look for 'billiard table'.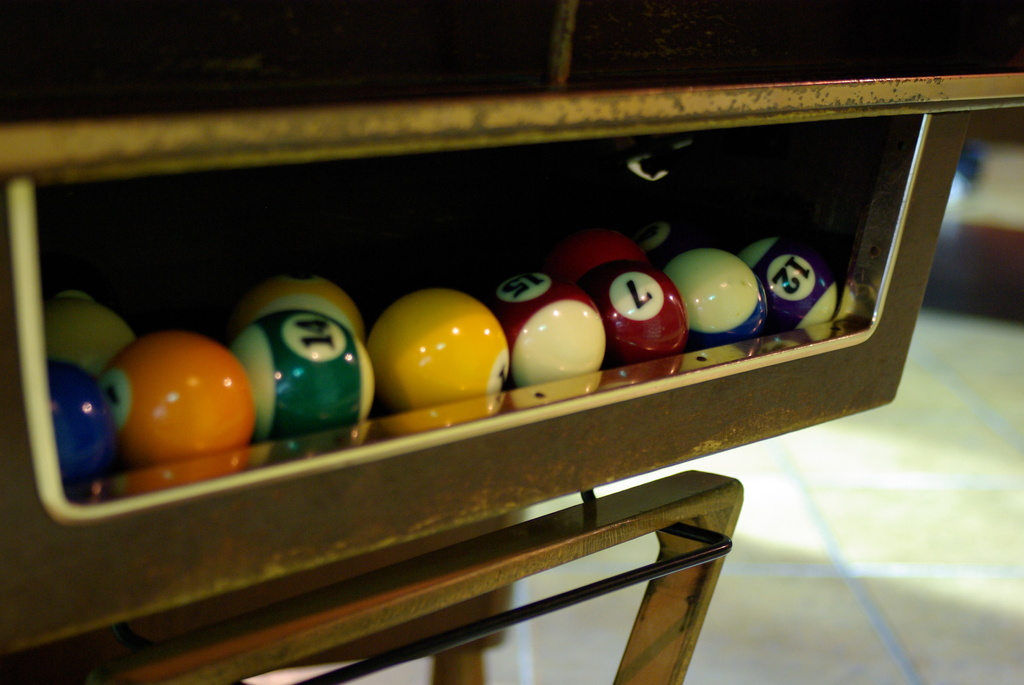
Found: bbox(0, 0, 1023, 684).
